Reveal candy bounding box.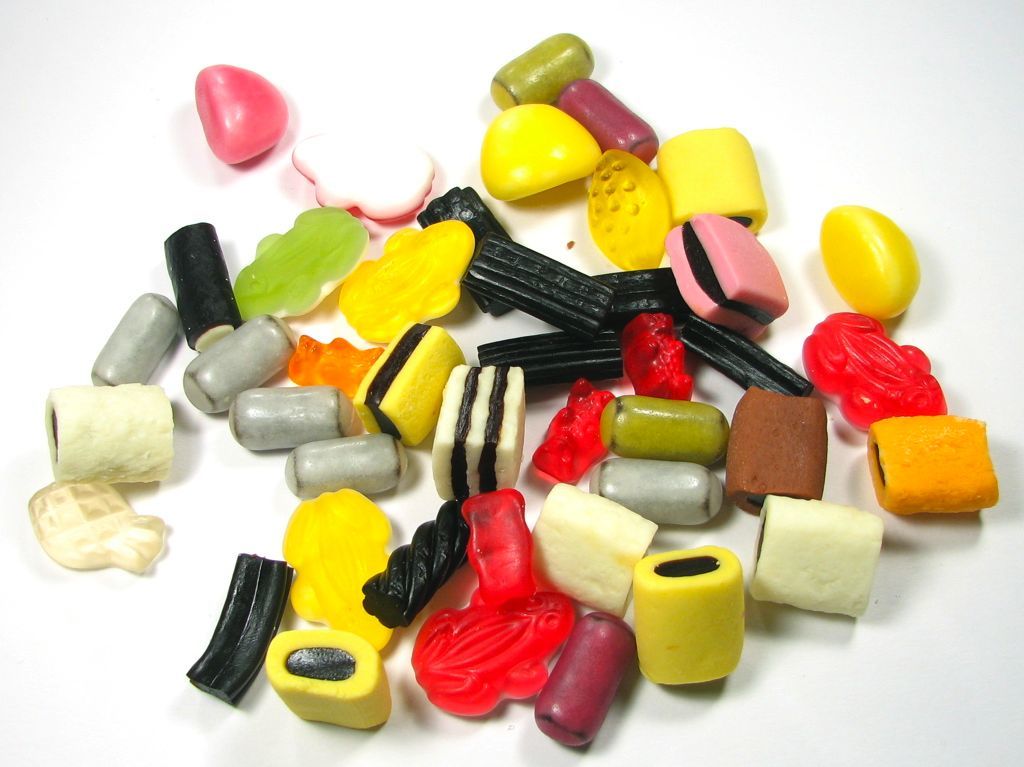
Revealed: detection(0, 77, 1023, 687).
